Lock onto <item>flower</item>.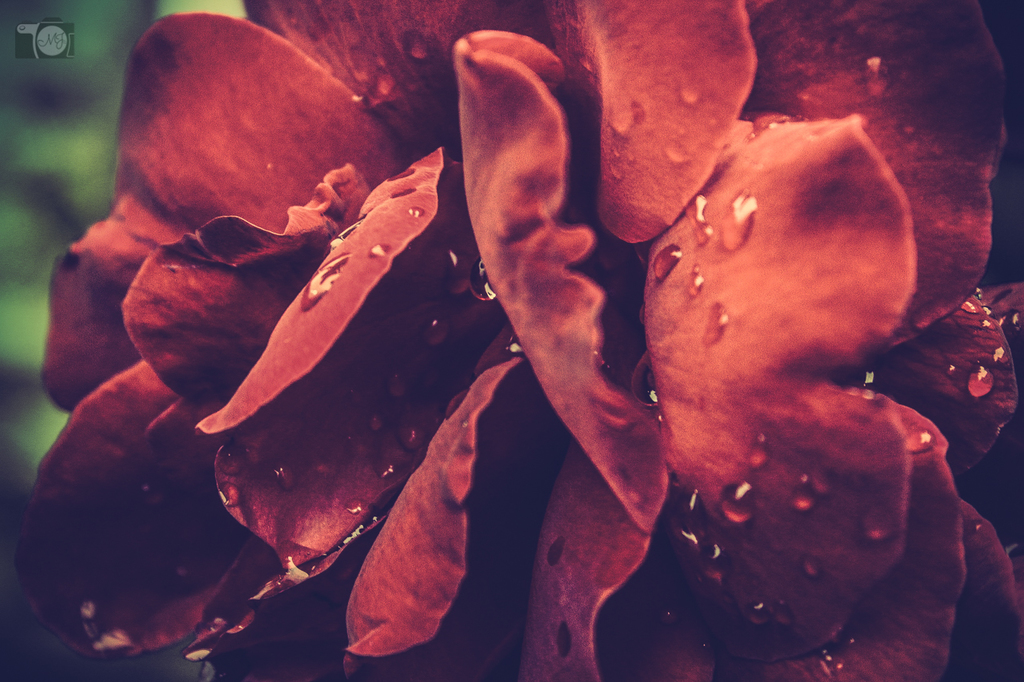
Locked: {"left": 17, "top": 0, "right": 1023, "bottom": 681}.
